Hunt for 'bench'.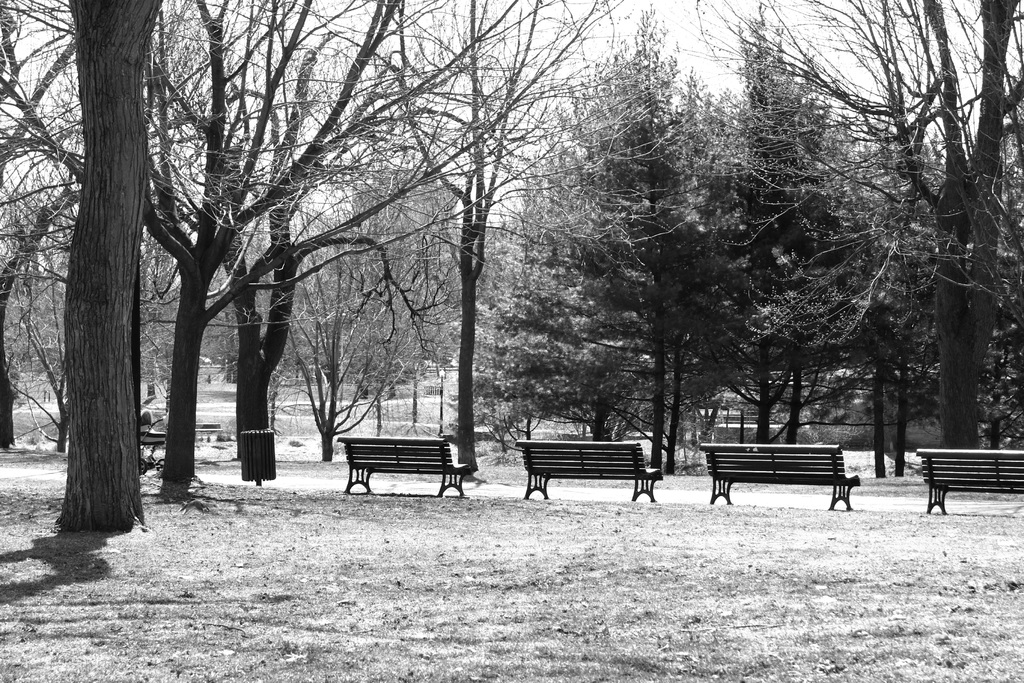
Hunted down at <region>328, 435, 477, 501</region>.
